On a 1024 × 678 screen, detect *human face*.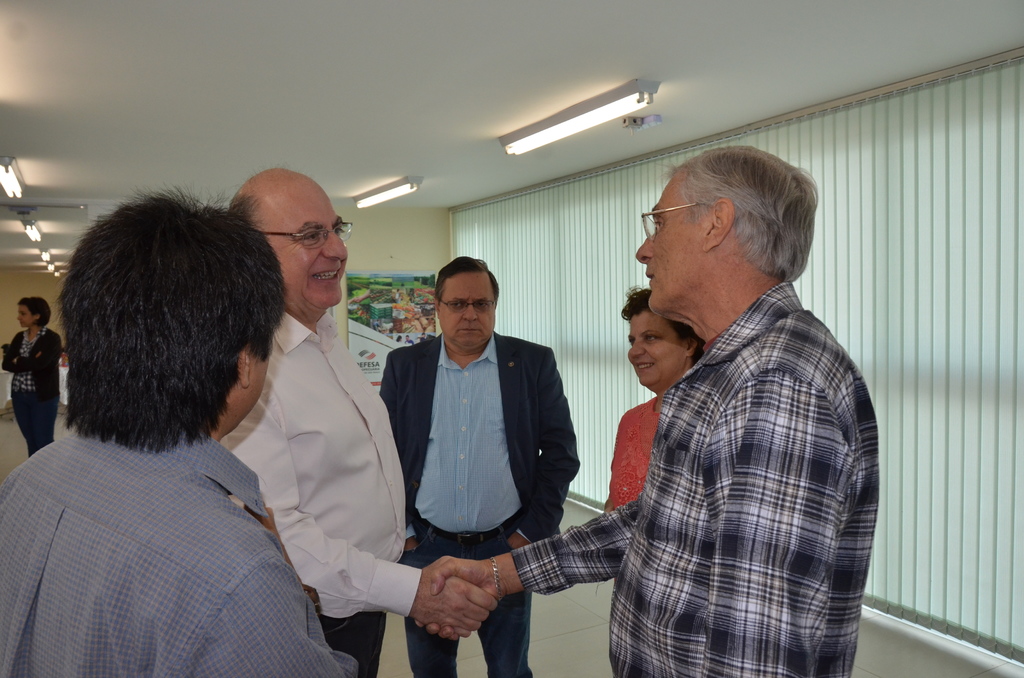
[left=256, top=176, right=349, bottom=307].
